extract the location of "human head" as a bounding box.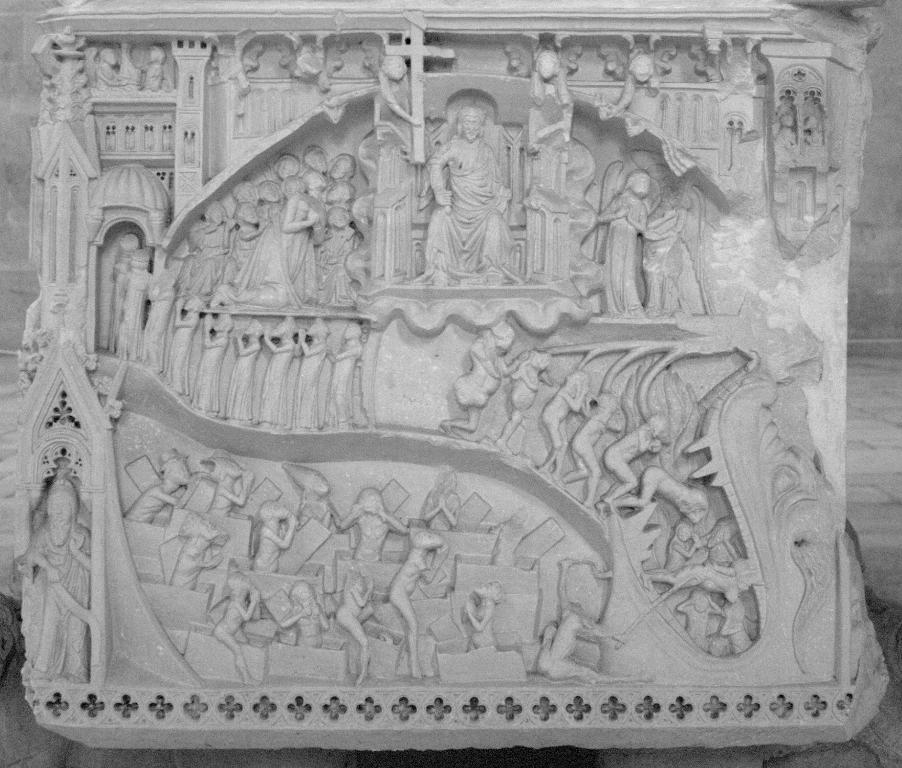
675, 188, 697, 212.
